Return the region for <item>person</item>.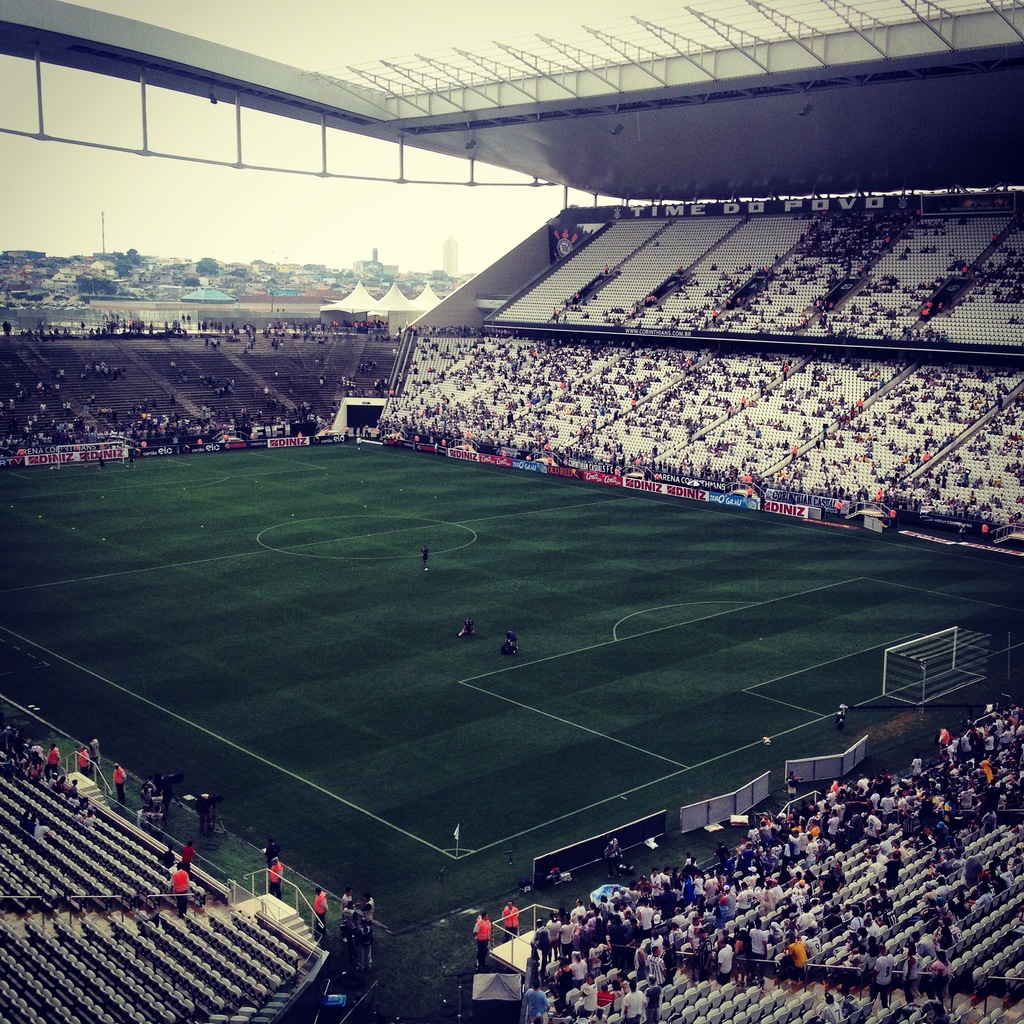
l=28, t=817, r=43, b=838.
